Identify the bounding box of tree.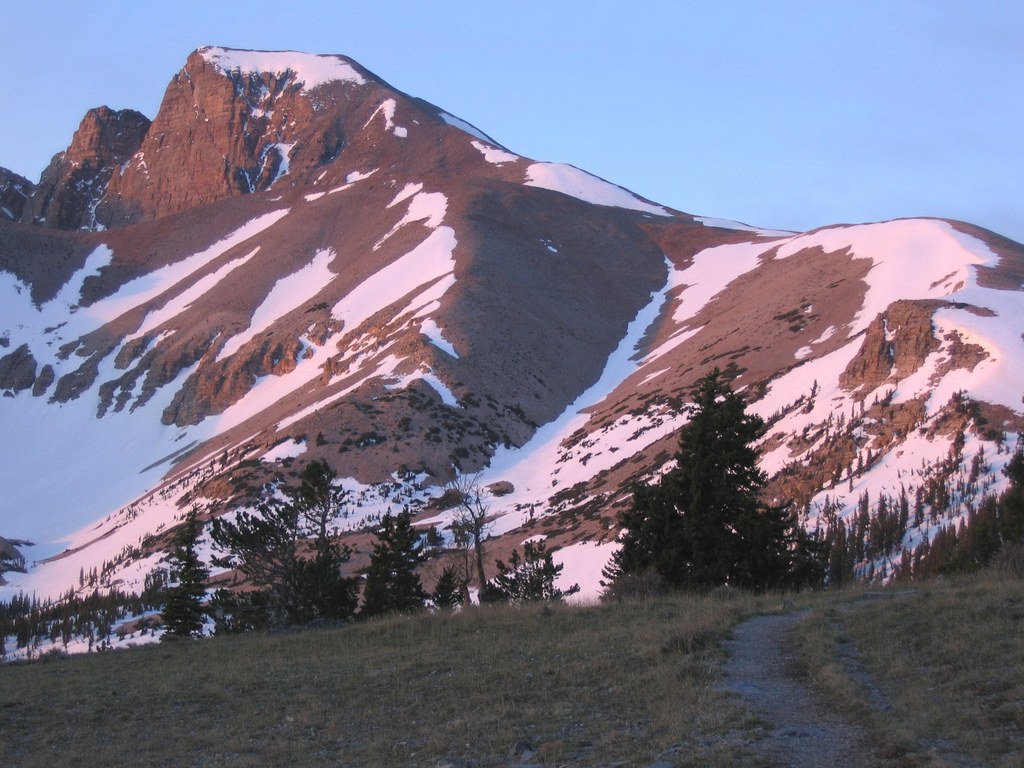
crop(641, 365, 804, 604).
